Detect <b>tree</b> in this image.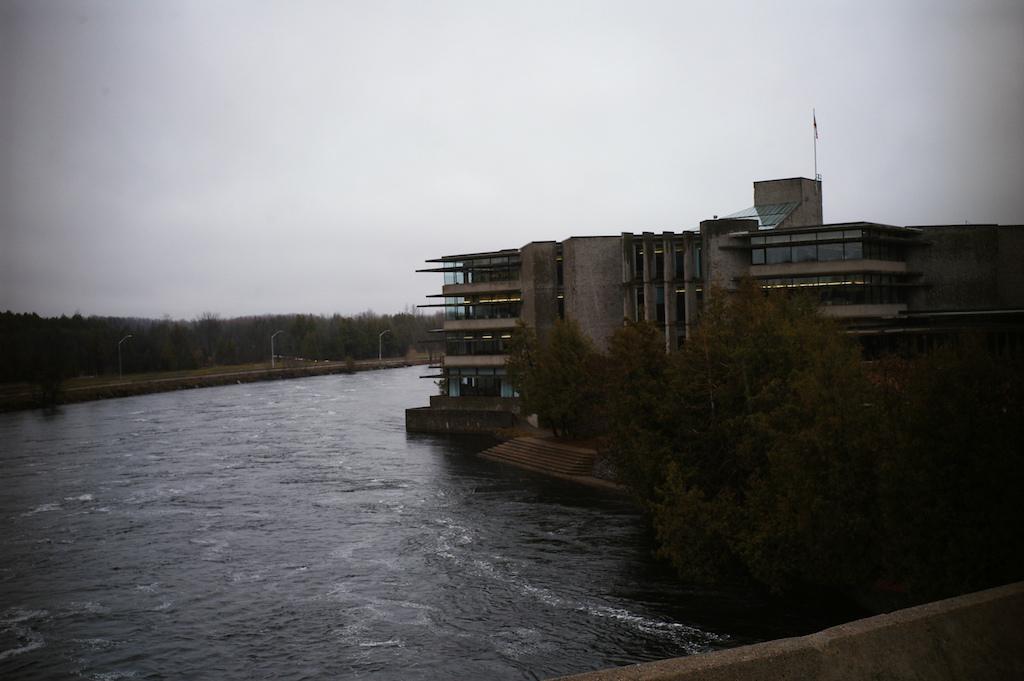
Detection: region(506, 308, 598, 443).
